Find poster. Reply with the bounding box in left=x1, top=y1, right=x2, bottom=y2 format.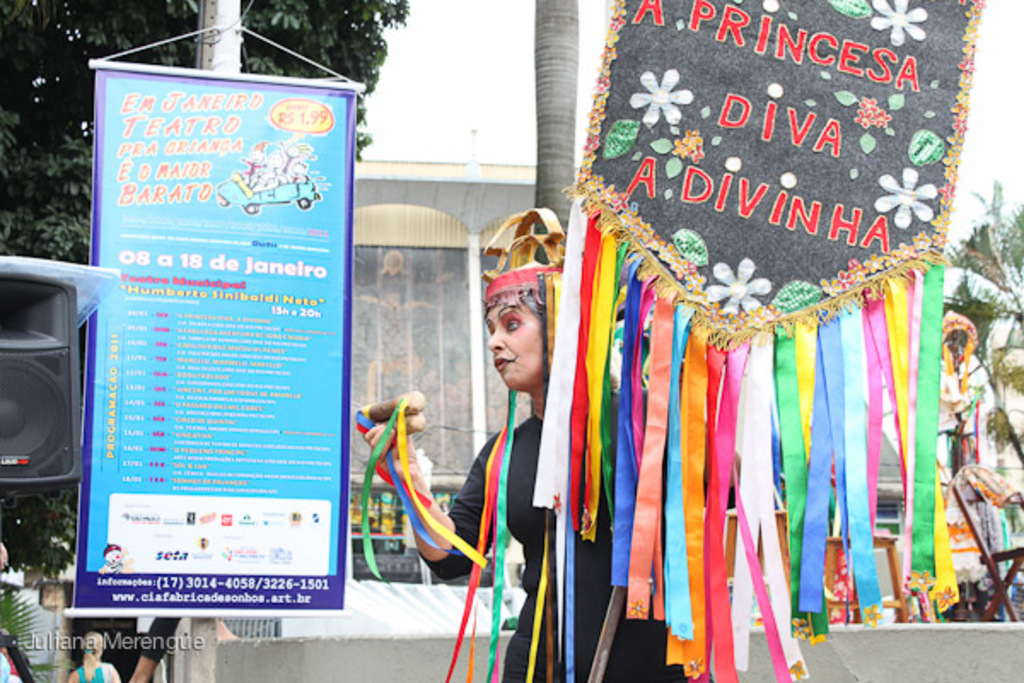
left=73, top=72, right=357, bottom=611.
